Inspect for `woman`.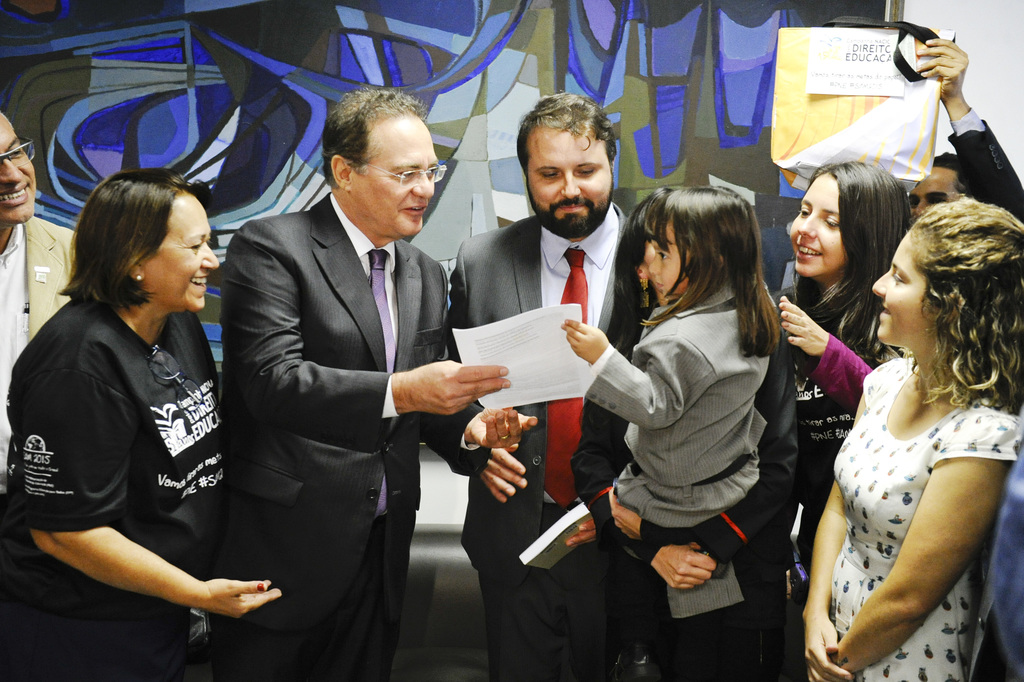
Inspection: (left=0, top=166, right=283, bottom=681).
